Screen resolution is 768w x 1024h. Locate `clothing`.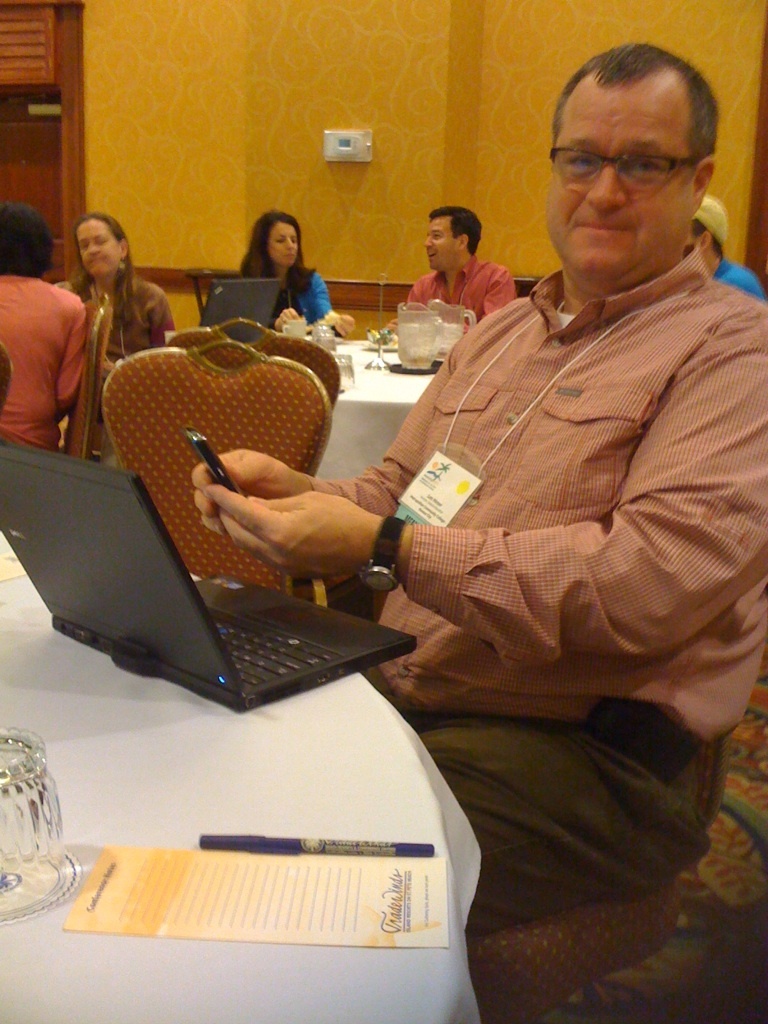
719 253 765 297.
